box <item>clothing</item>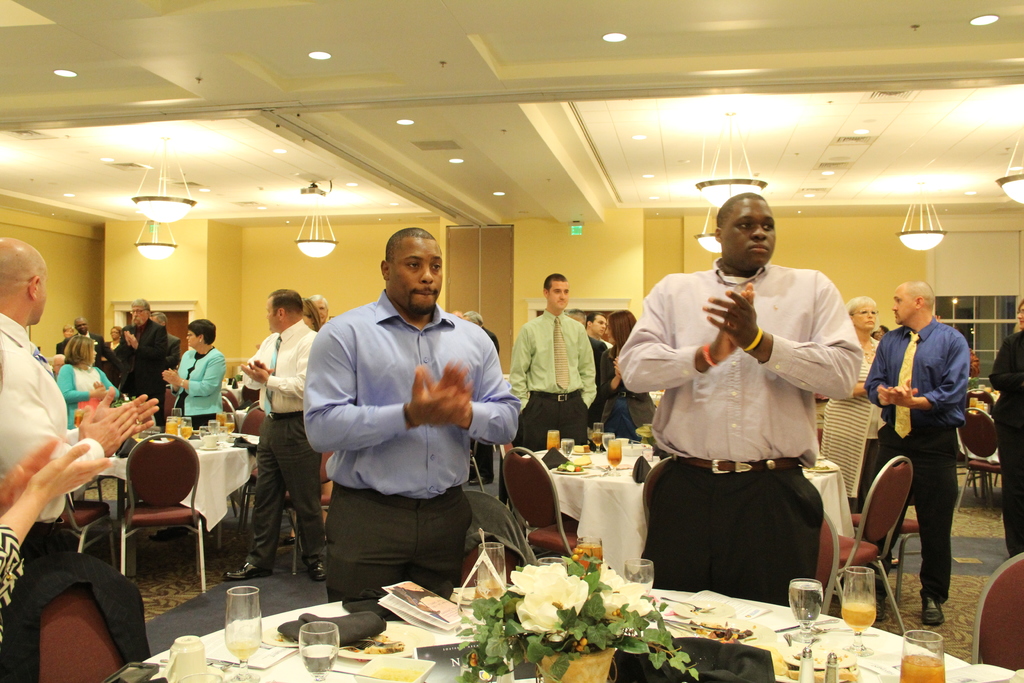
left=632, top=224, right=869, bottom=607
